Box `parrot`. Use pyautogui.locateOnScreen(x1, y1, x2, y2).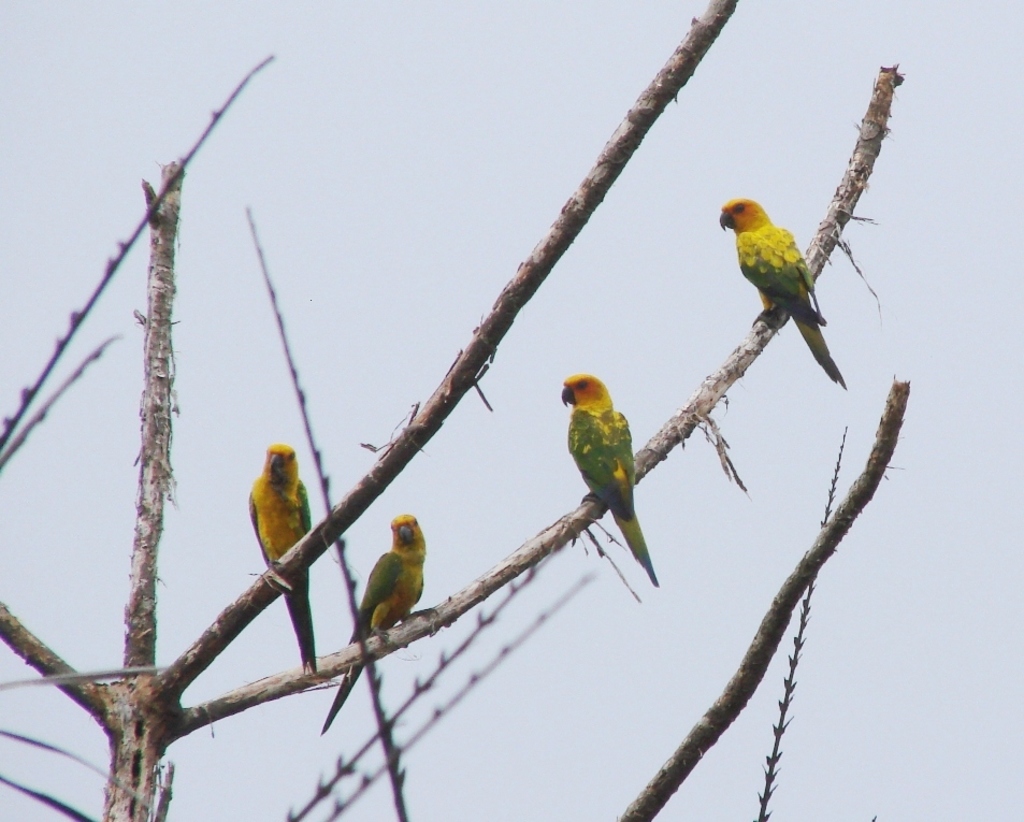
pyautogui.locateOnScreen(560, 373, 662, 589).
